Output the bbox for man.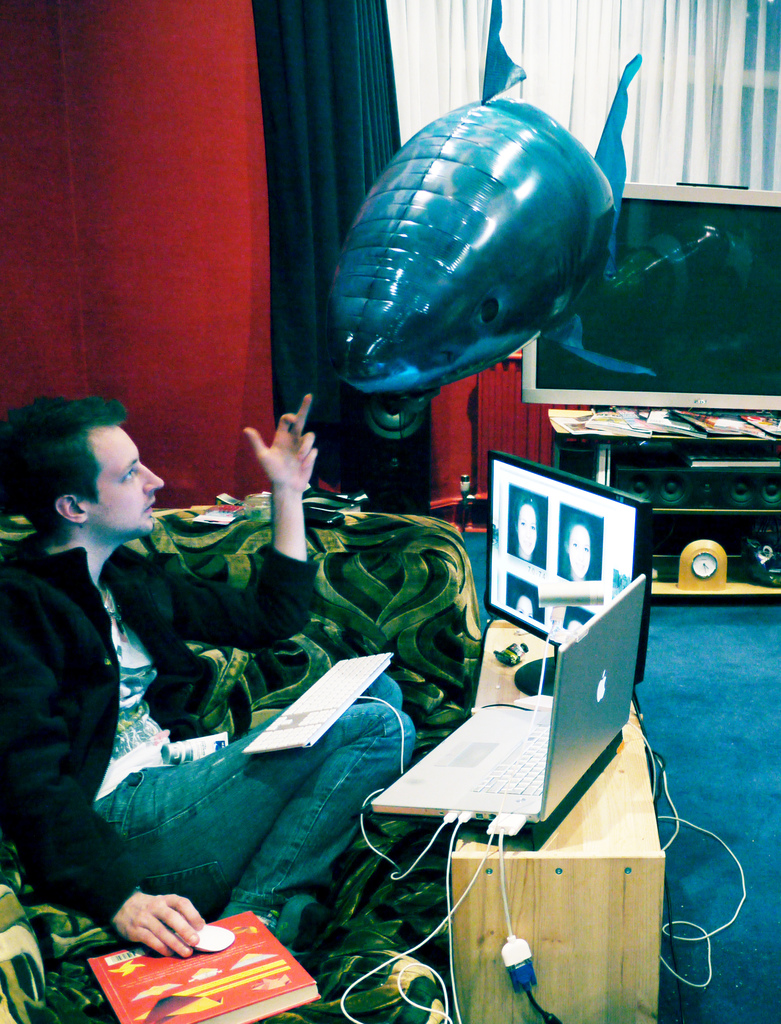
l=14, t=392, r=315, b=947.
